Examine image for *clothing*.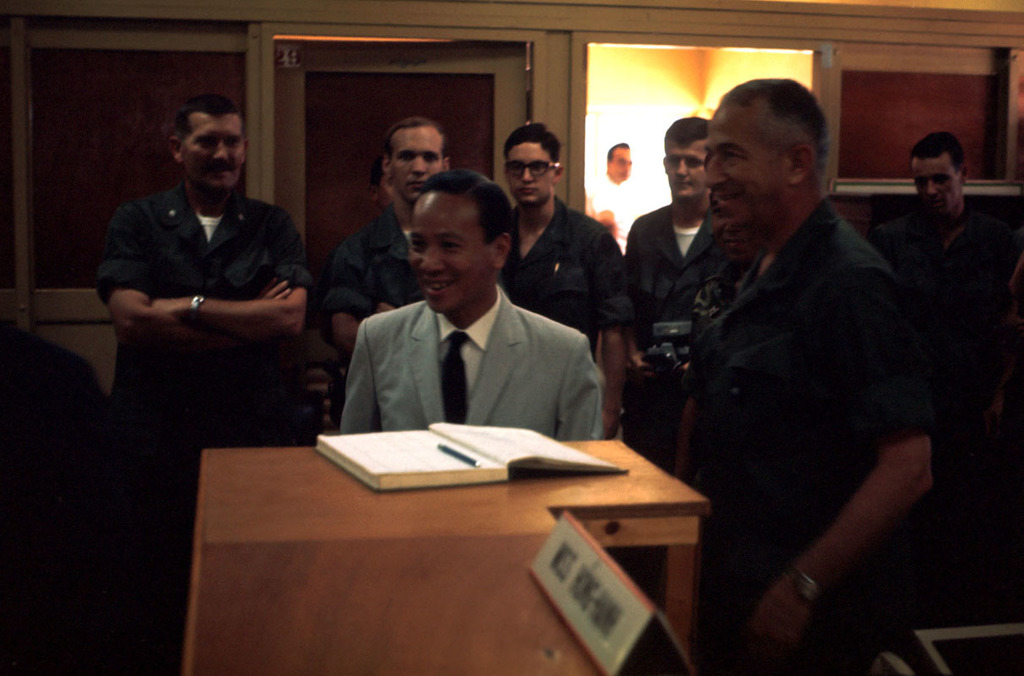
Examination result: box=[89, 179, 309, 675].
